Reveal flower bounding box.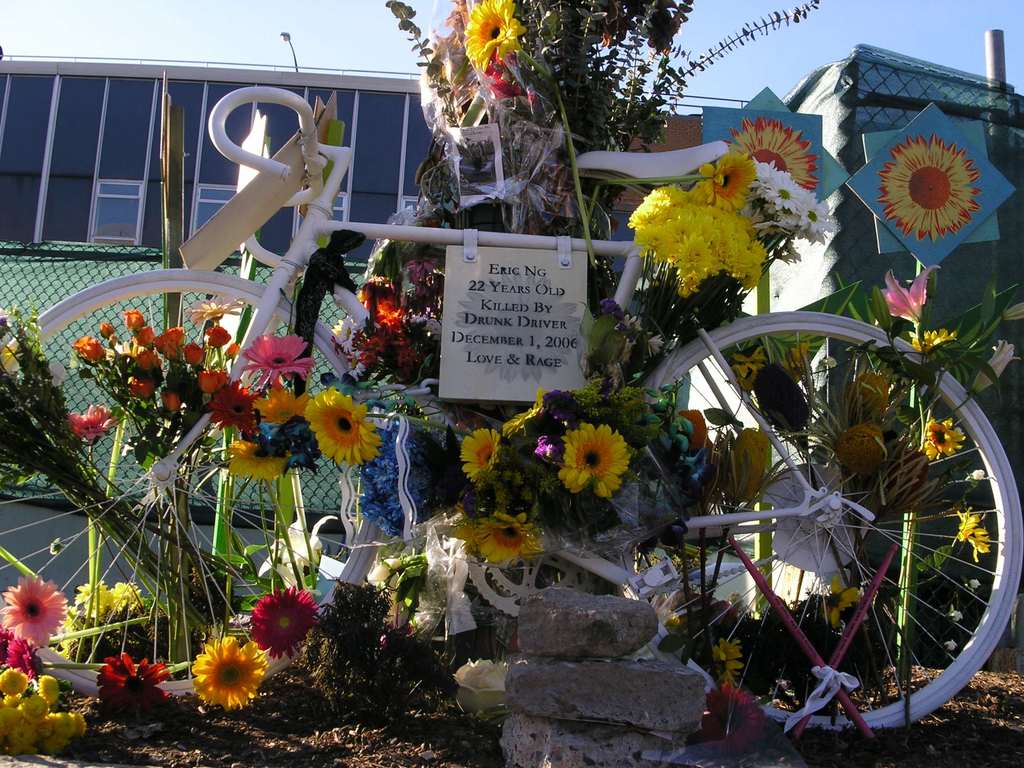
Revealed: {"left": 954, "top": 511, "right": 991, "bottom": 566}.
